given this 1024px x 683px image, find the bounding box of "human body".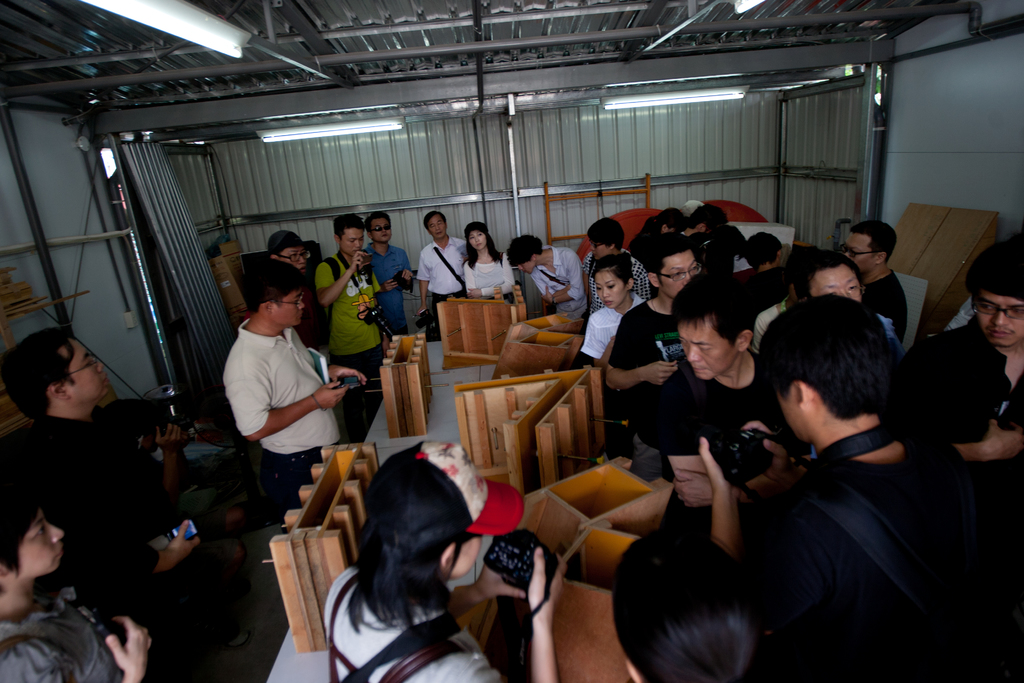
bbox=(266, 235, 311, 266).
